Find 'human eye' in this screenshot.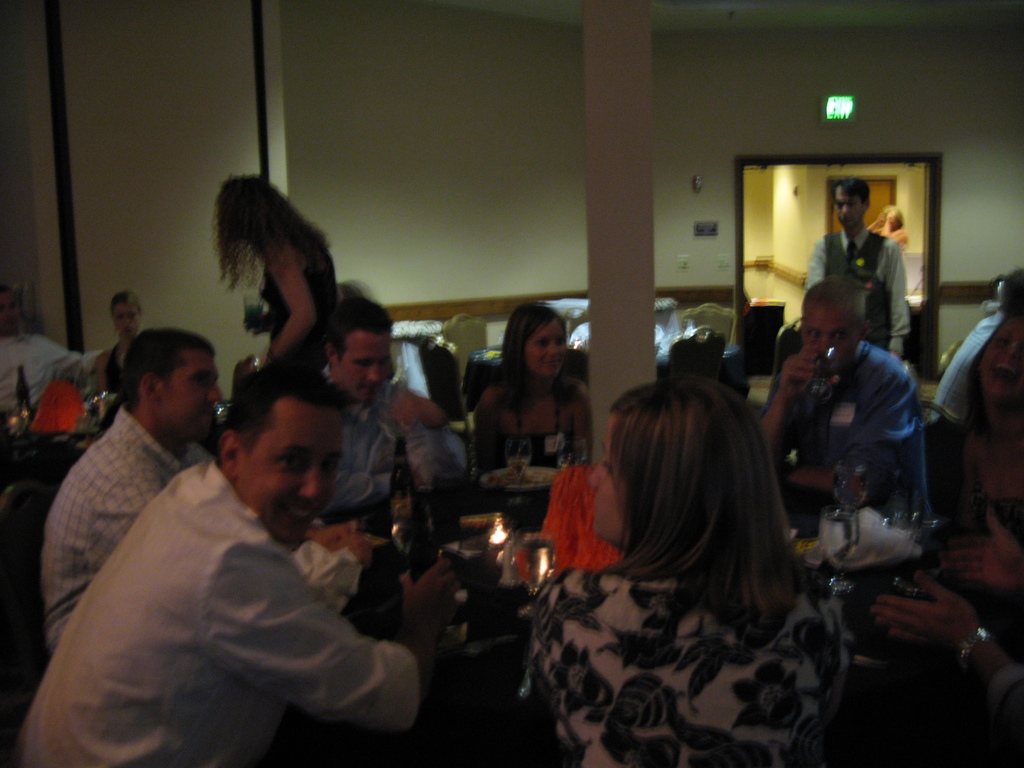
The bounding box for 'human eye' is x1=380, y1=357, x2=389, y2=369.
